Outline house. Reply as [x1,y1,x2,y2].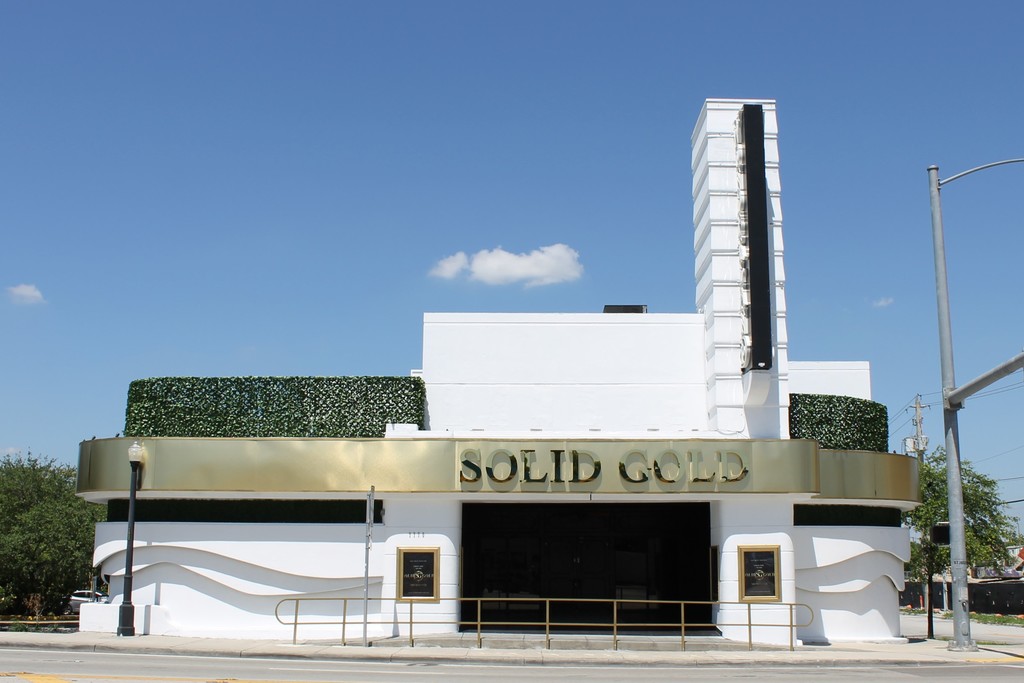
[83,101,924,649].
